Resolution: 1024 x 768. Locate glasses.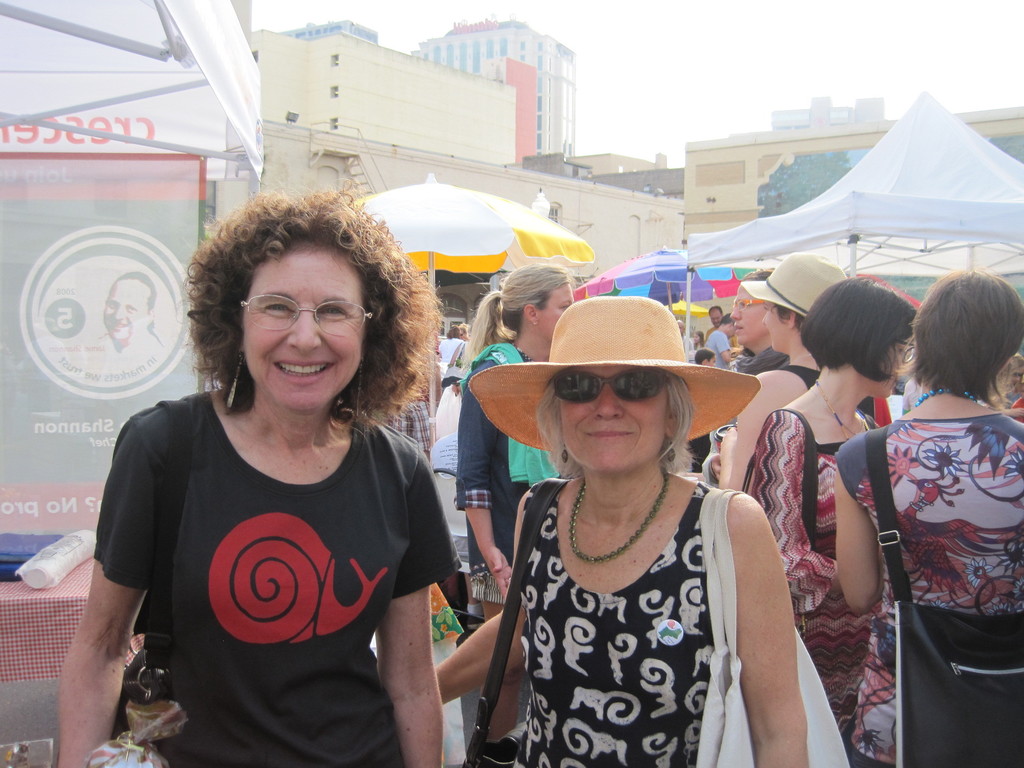
(left=894, top=340, right=915, bottom=362).
